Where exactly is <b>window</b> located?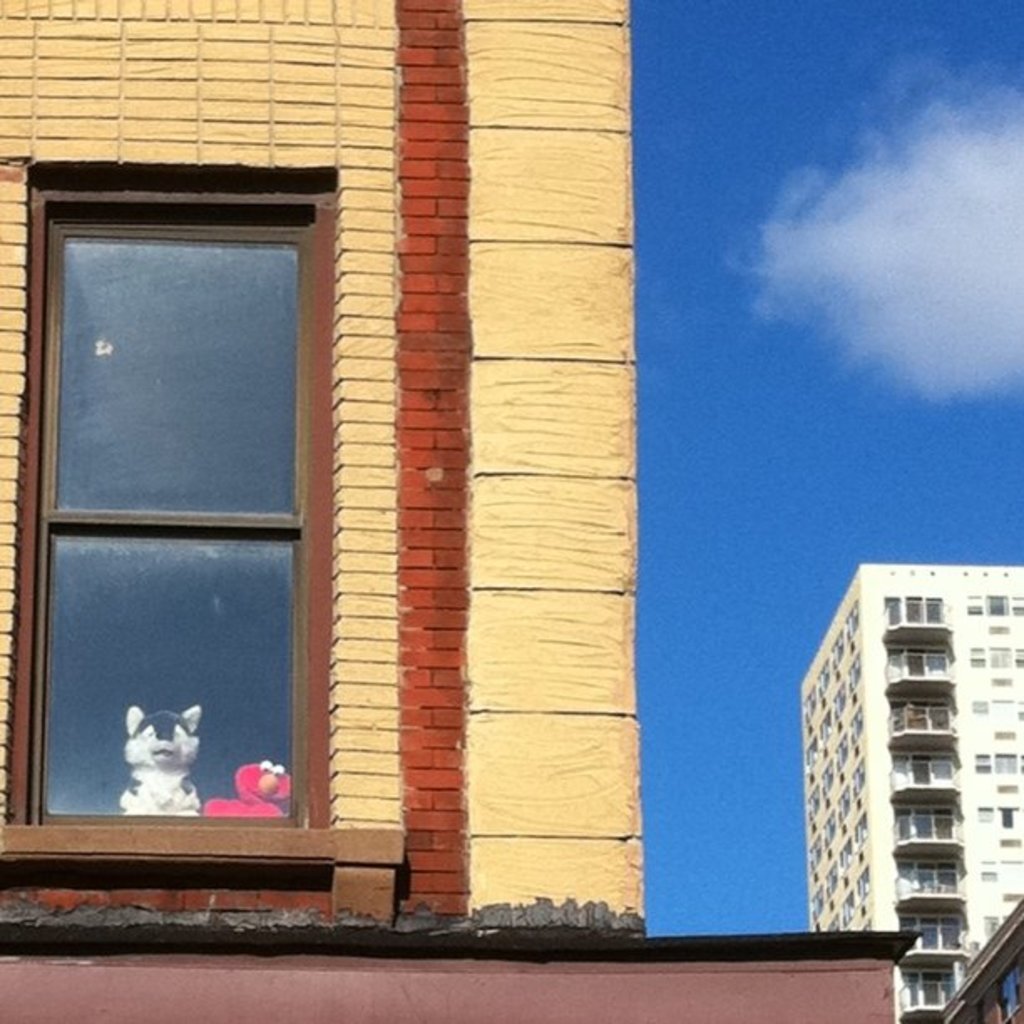
Its bounding box is 17, 167, 315, 748.
